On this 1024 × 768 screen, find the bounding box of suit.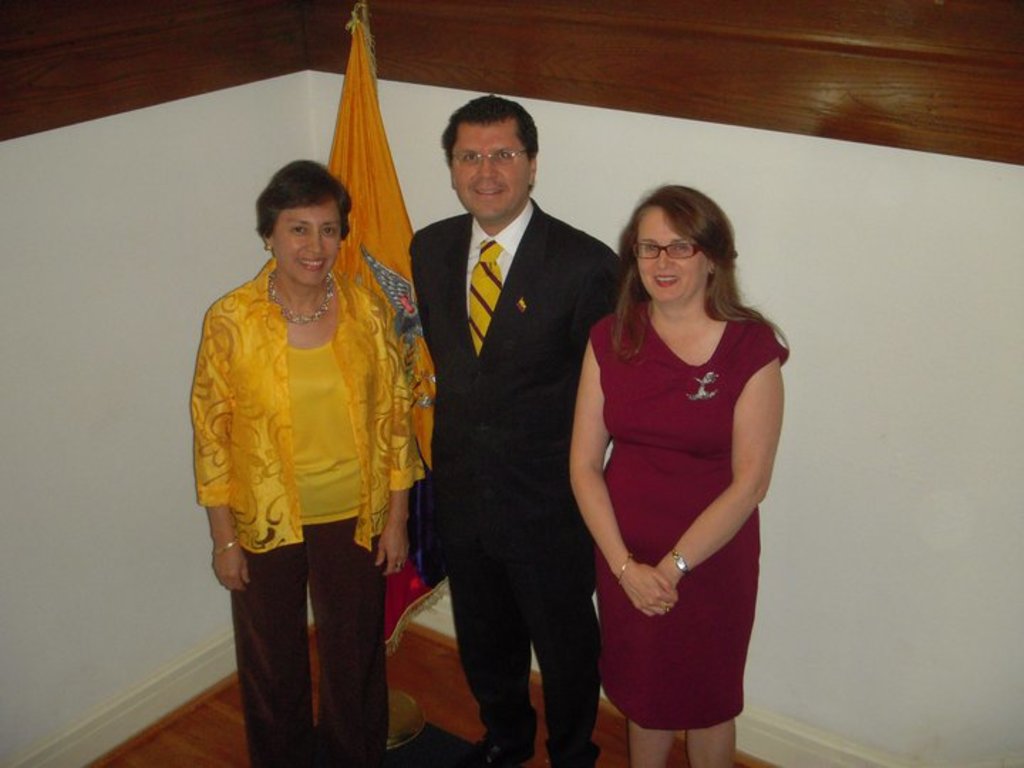
Bounding box: [385,108,614,755].
